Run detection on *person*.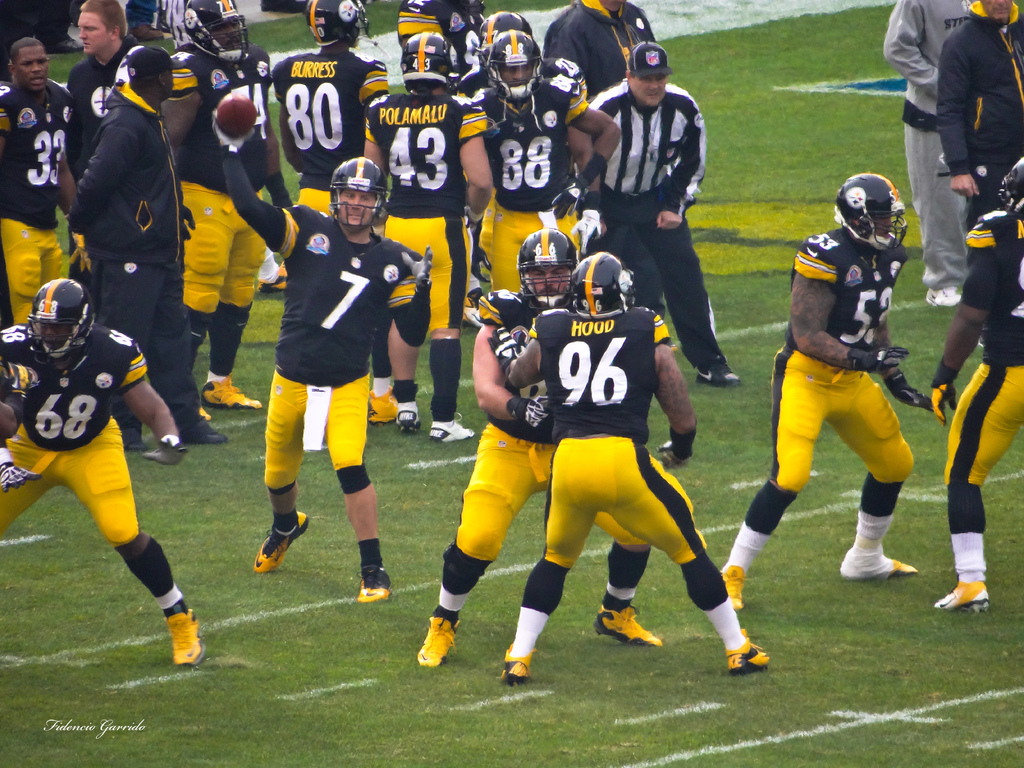
Result: 927:155:1023:616.
